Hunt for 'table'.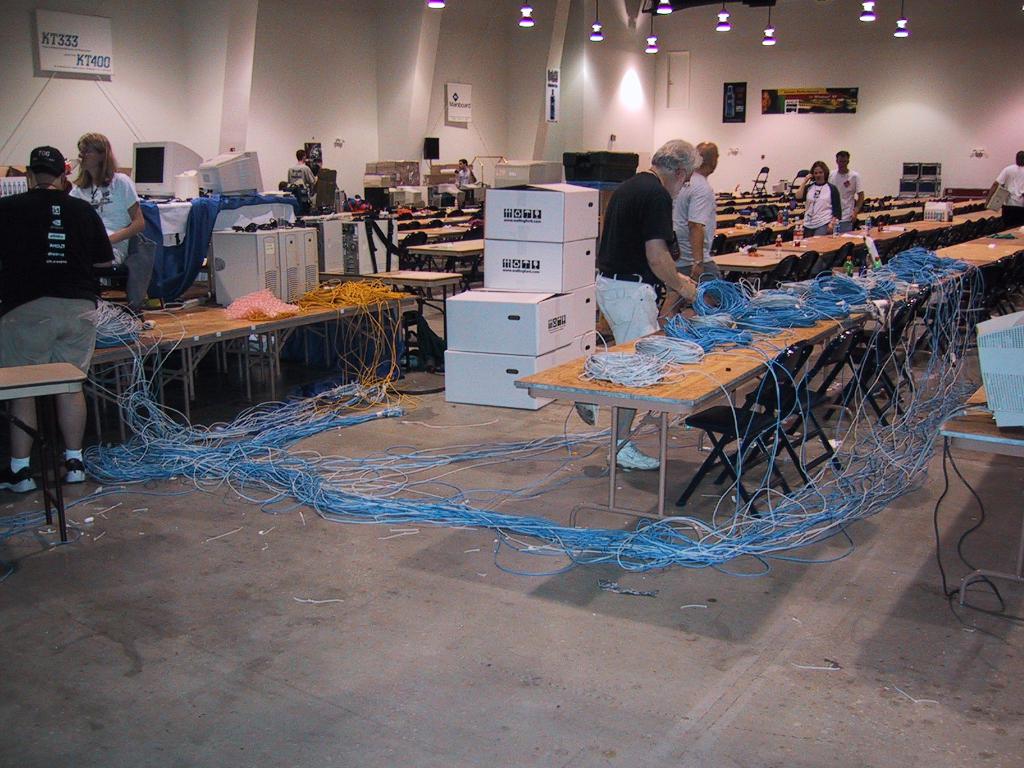
Hunted down at Rect(0, 359, 93, 540).
